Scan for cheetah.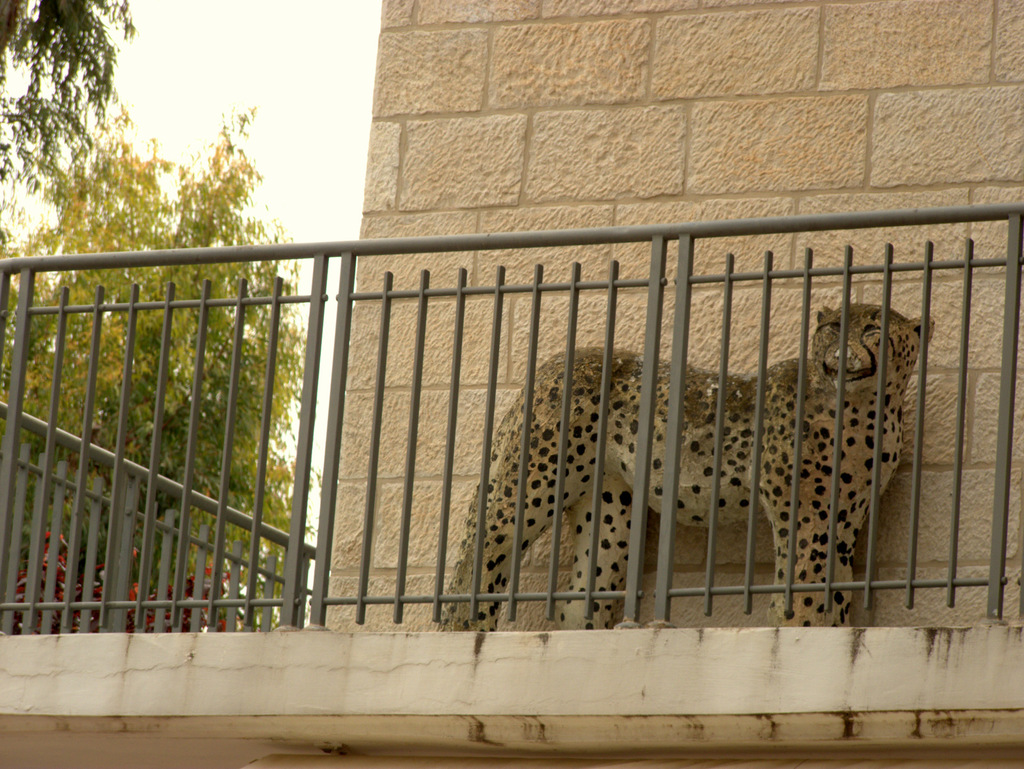
Scan result: 438:299:936:630.
